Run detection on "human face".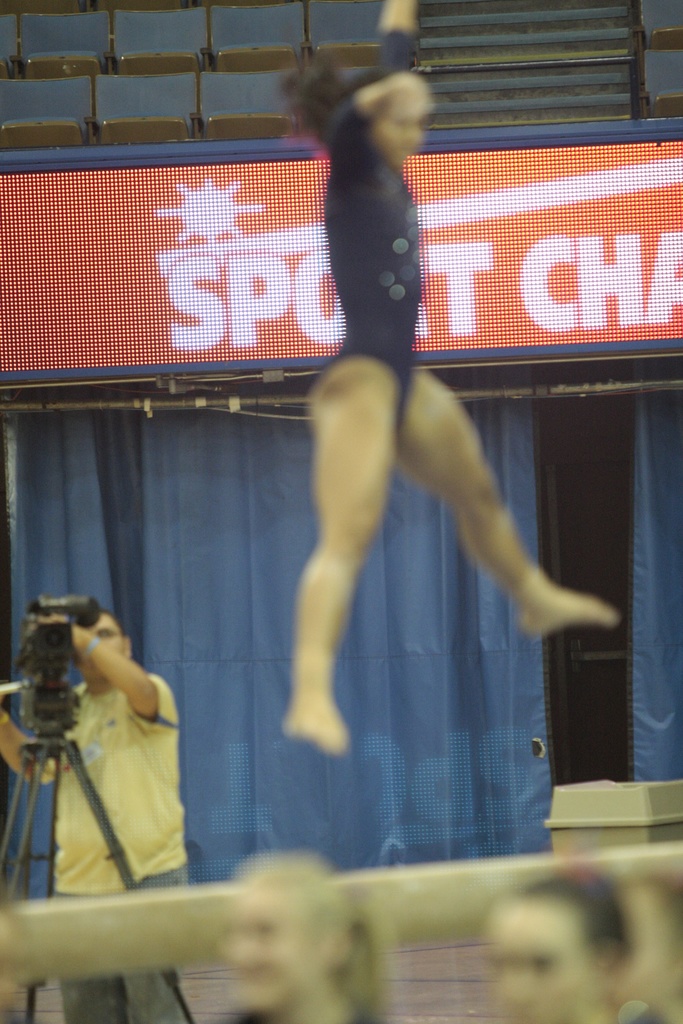
Result: (left=213, top=879, right=320, bottom=1008).
